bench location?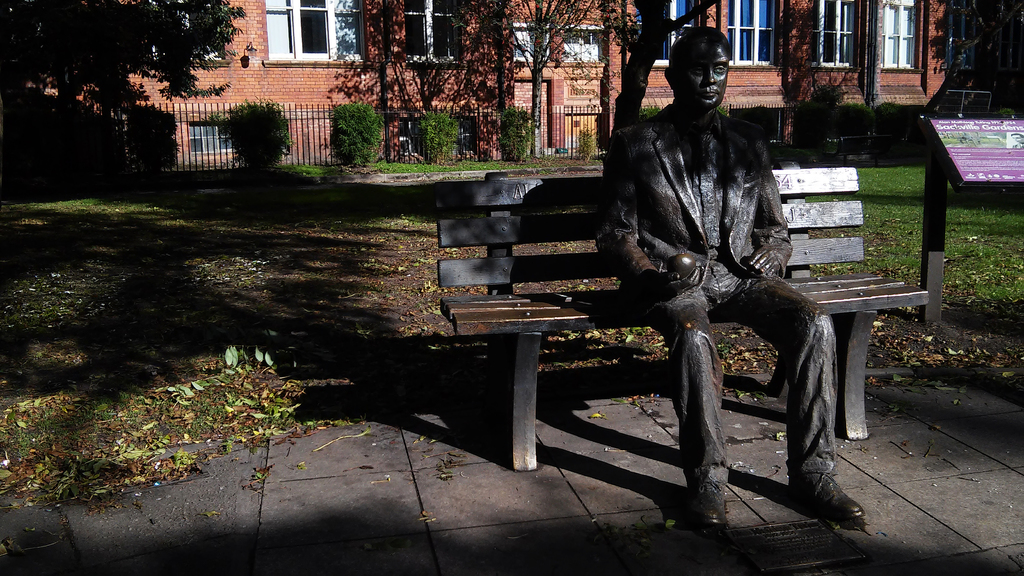
select_region(433, 167, 927, 475)
